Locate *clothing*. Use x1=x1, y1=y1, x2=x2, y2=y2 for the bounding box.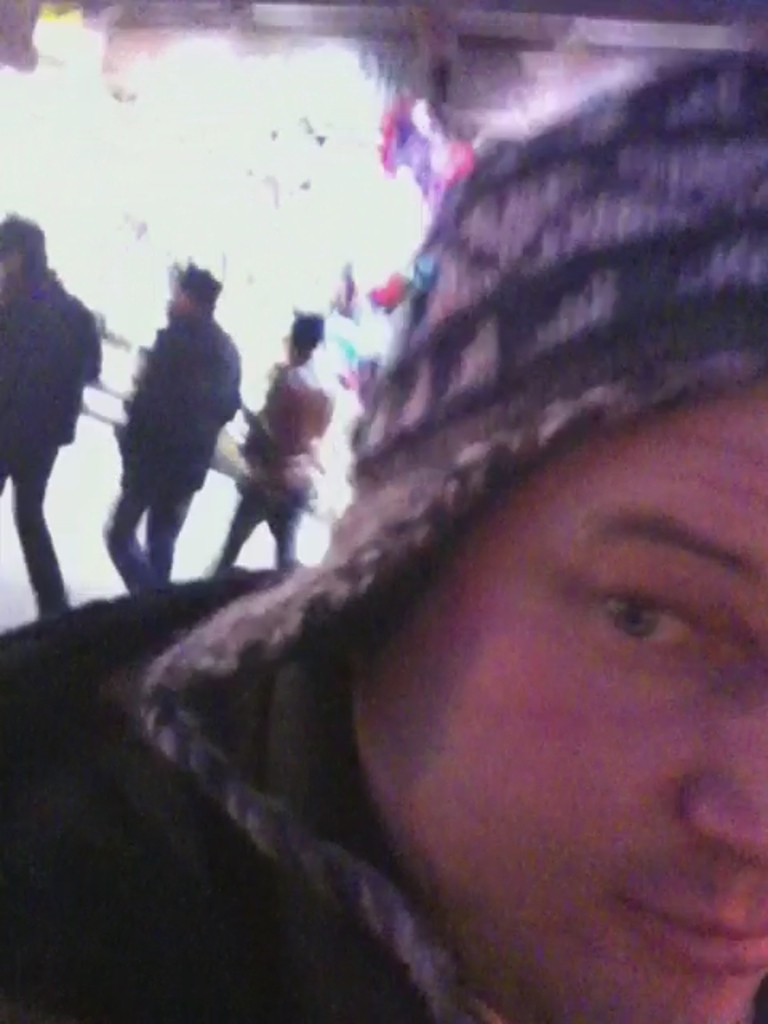
x1=219, y1=350, x2=349, y2=582.
